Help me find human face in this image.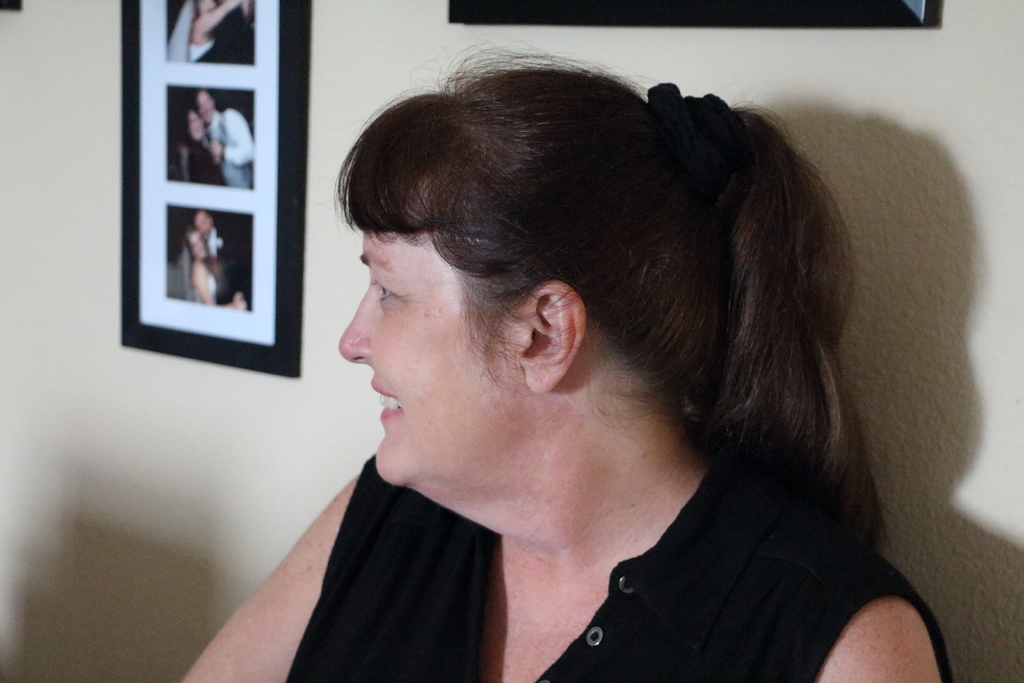
Found it: bbox=[339, 231, 521, 490].
